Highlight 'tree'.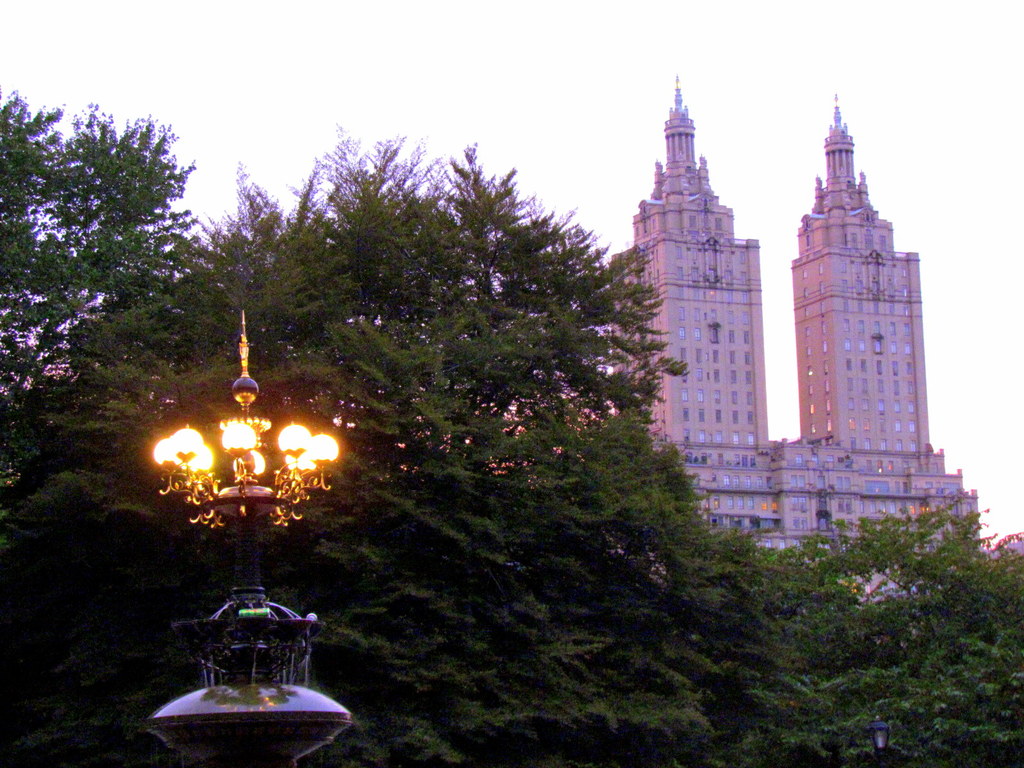
Highlighted region: <region>0, 115, 790, 767</region>.
